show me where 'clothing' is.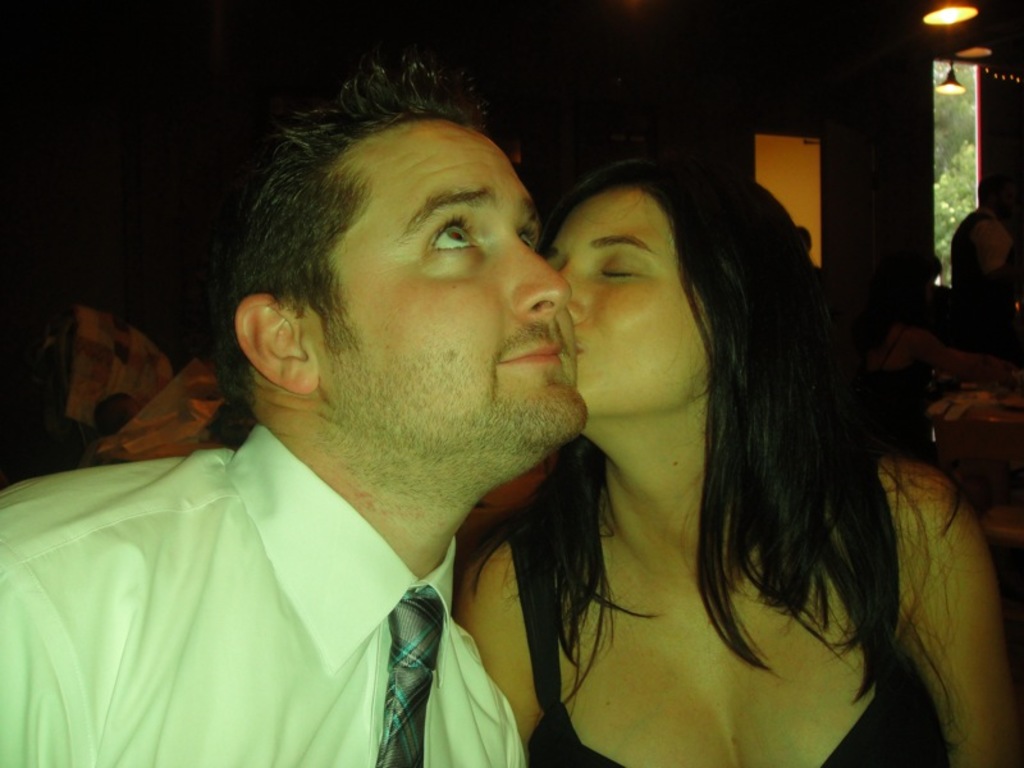
'clothing' is at <box>0,428,525,767</box>.
